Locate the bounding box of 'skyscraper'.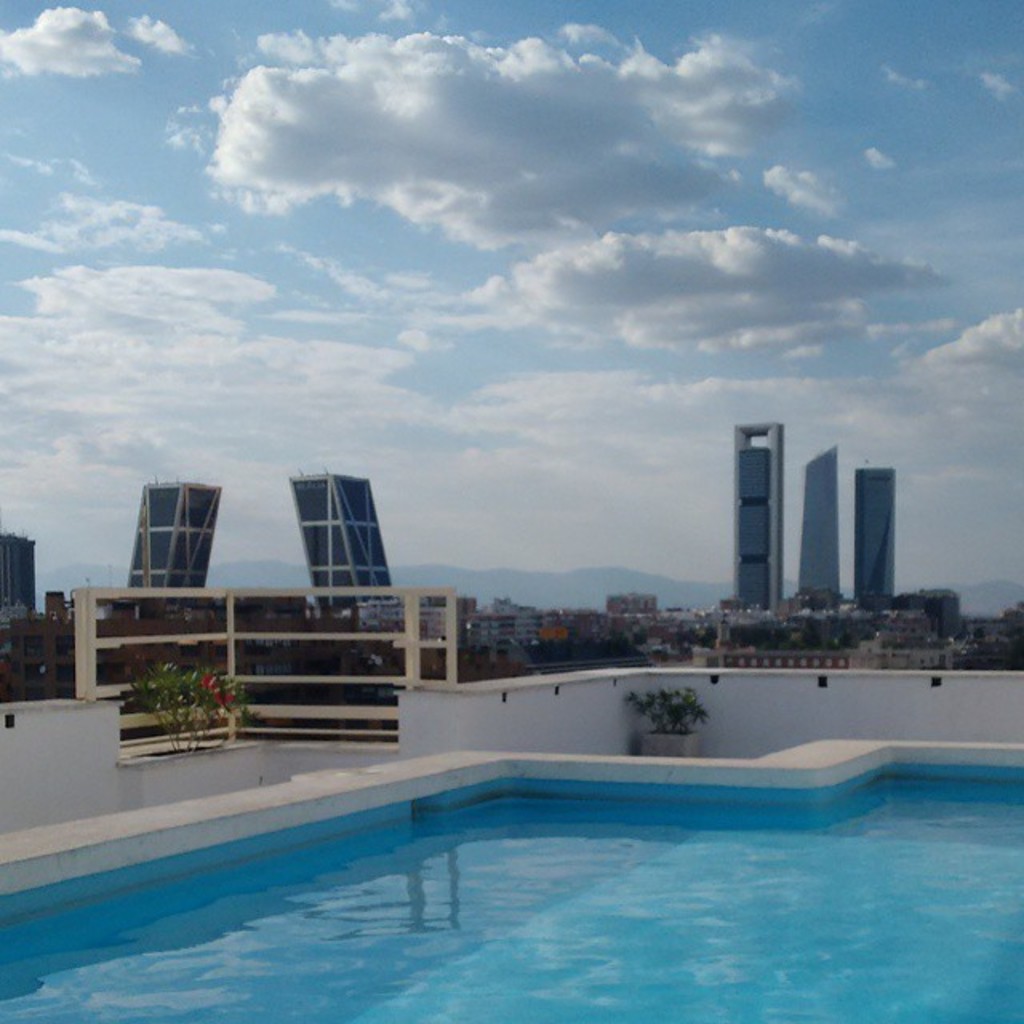
Bounding box: bbox(286, 475, 397, 605).
